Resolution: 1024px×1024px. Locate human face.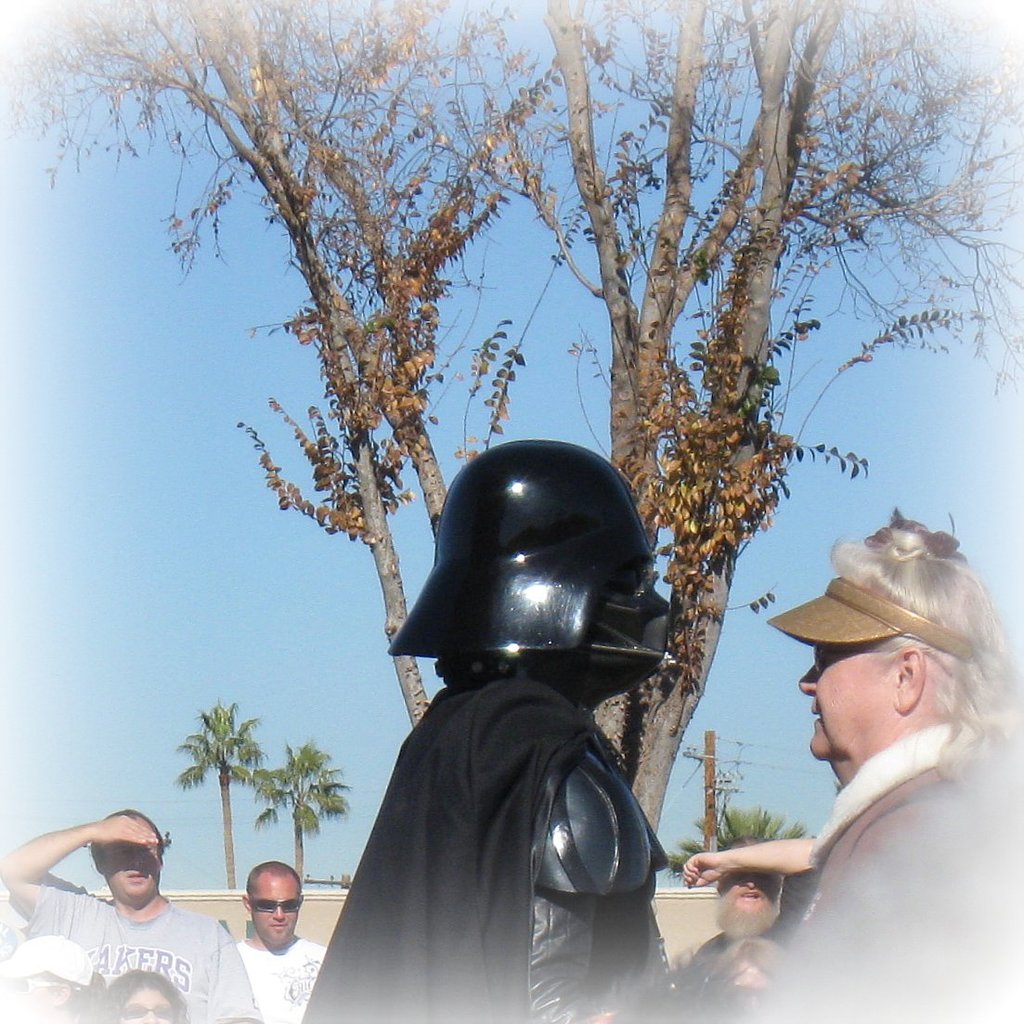
detection(104, 825, 159, 898).
